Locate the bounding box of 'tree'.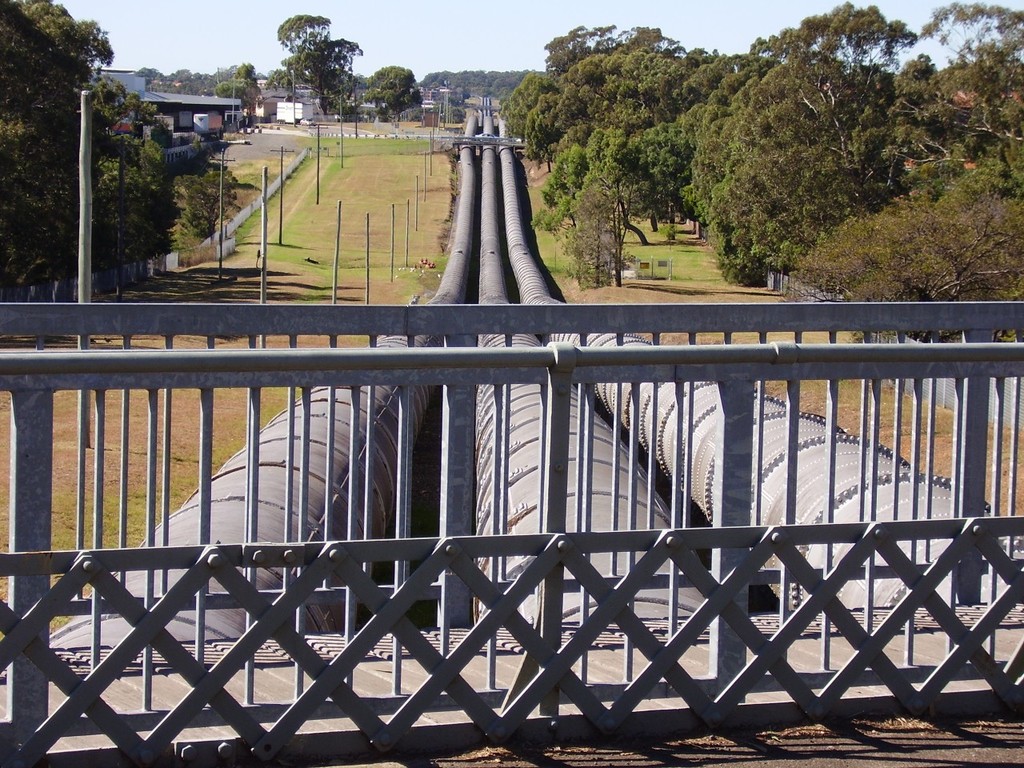
Bounding box: left=278, top=9, right=332, bottom=55.
